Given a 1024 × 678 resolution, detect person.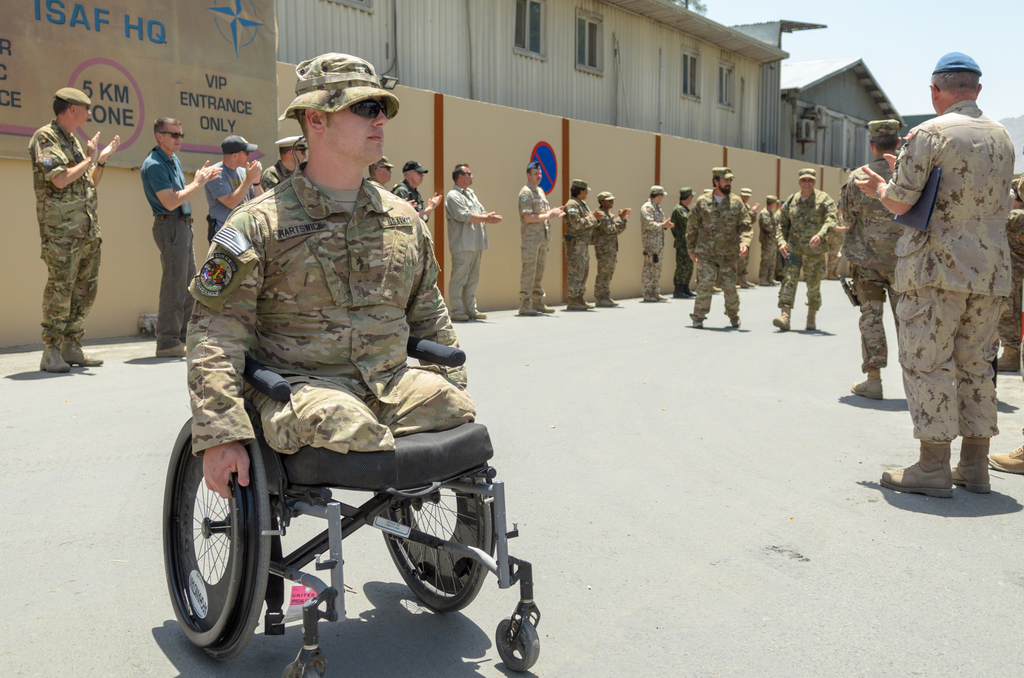
left=591, top=182, right=632, bottom=308.
